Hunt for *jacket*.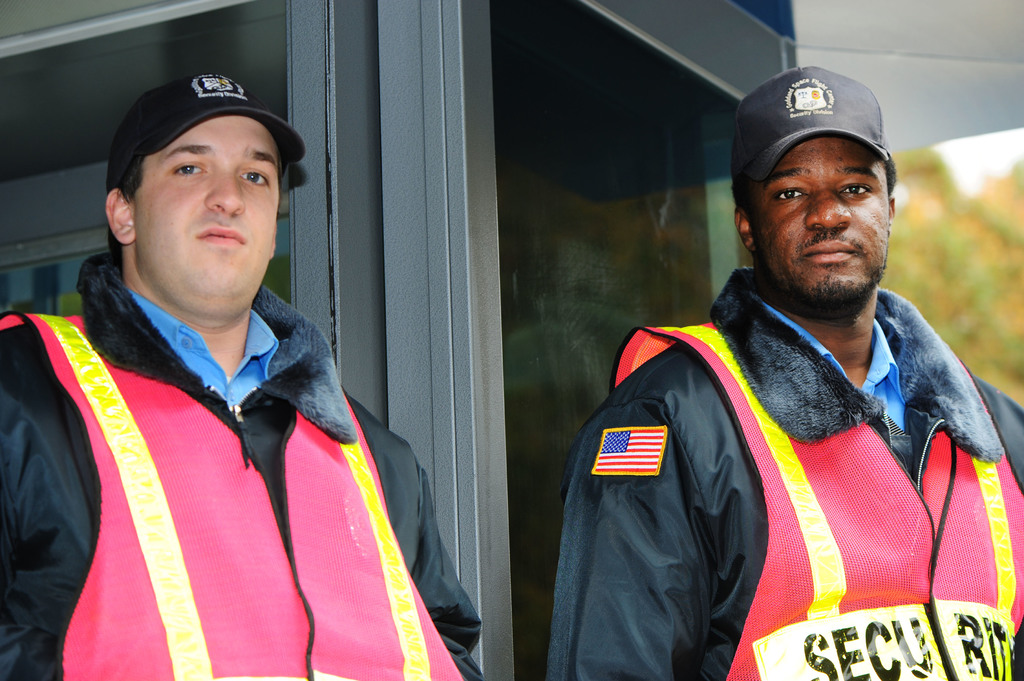
Hunted down at <bbox>0, 202, 449, 680</bbox>.
